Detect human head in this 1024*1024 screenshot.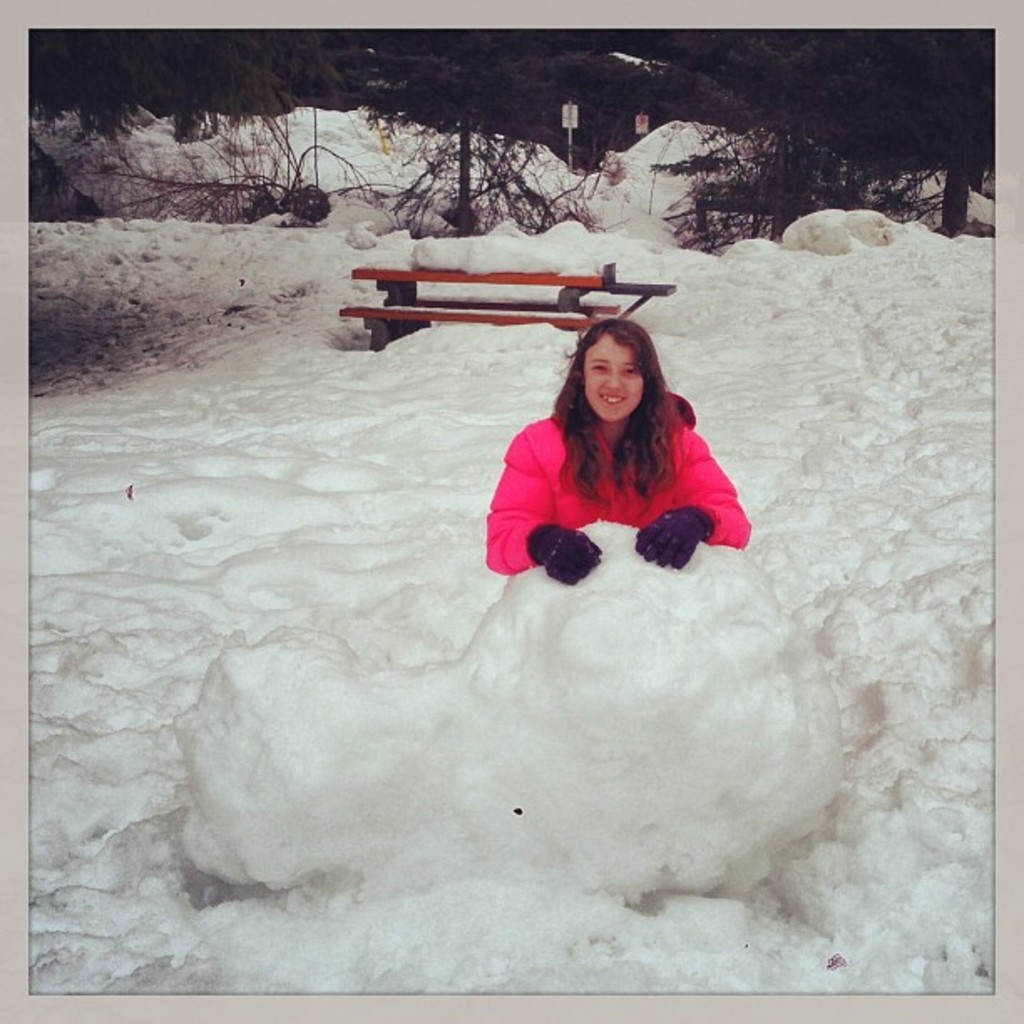
Detection: 562,305,683,422.
